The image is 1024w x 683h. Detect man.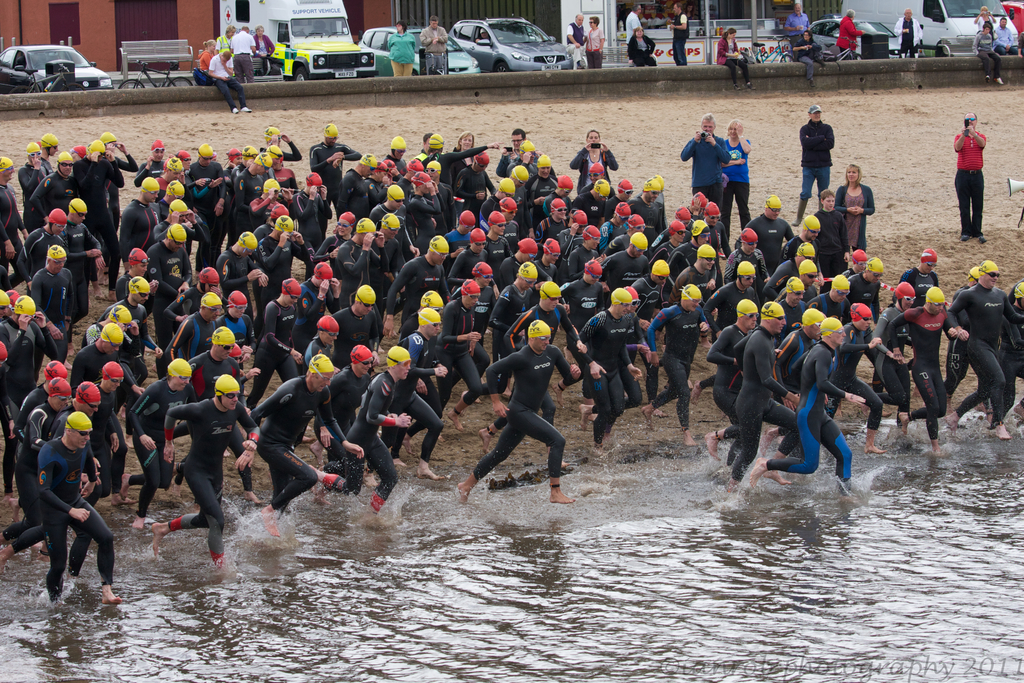
Detection: 373:215:410:326.
